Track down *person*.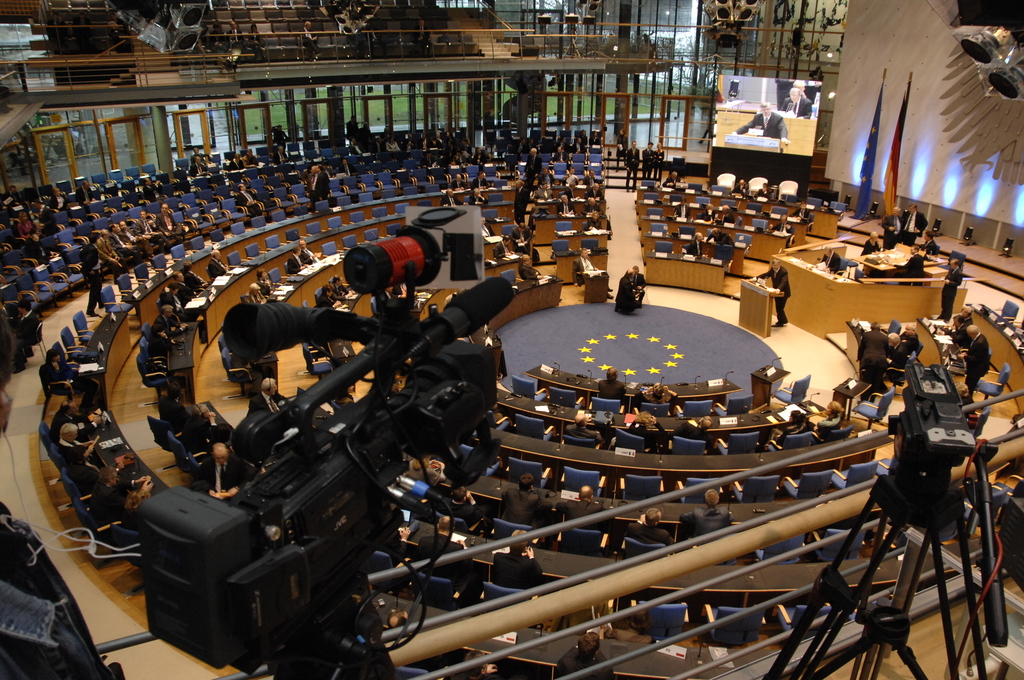
Tracked to 888:330:909:378.
